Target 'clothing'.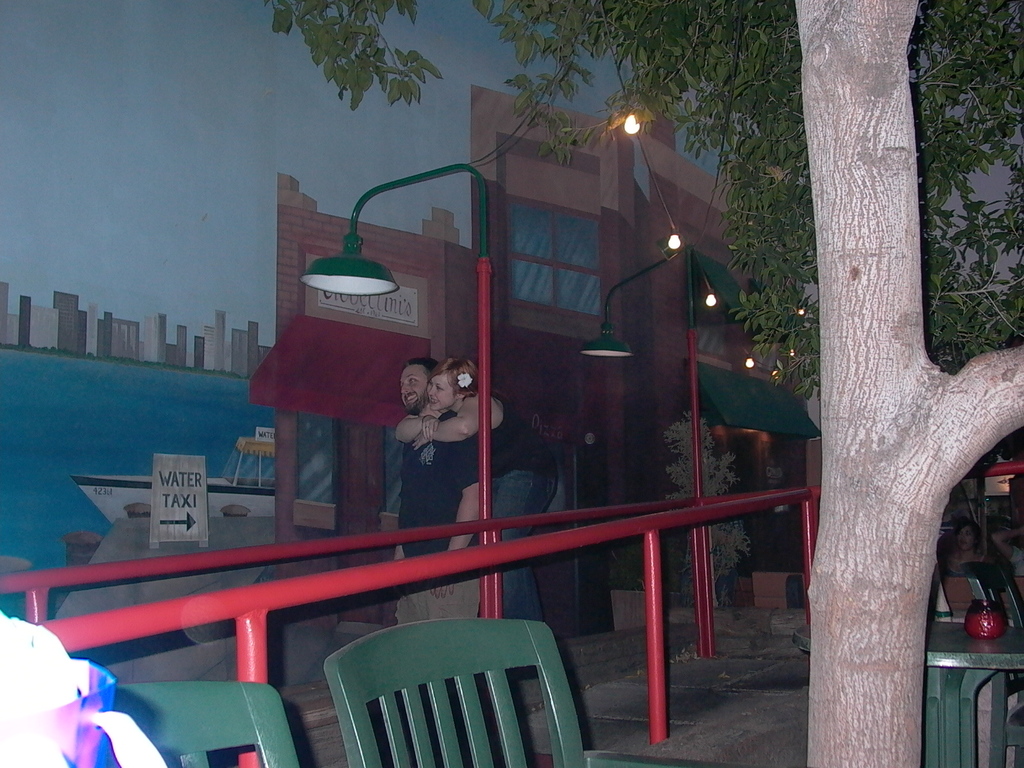
Target region: {"x1": 394, "y1": 408, "x2": 486, "y2": 627}.
